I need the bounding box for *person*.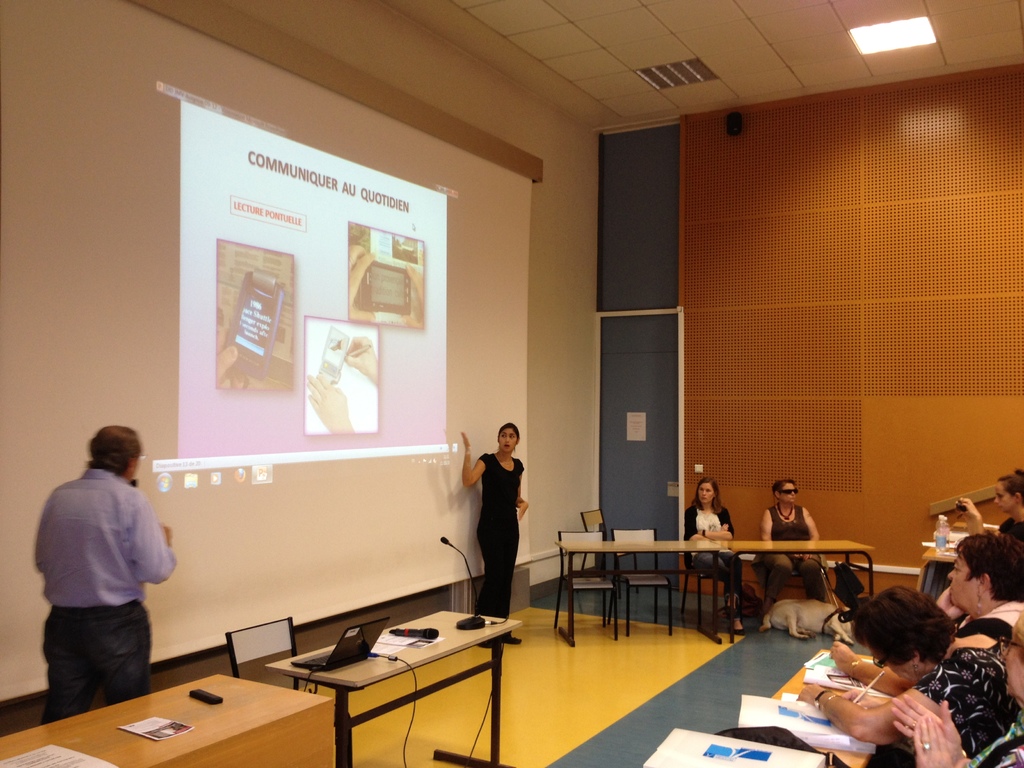
Here it is: BBox(761, 474, 835, 632).
